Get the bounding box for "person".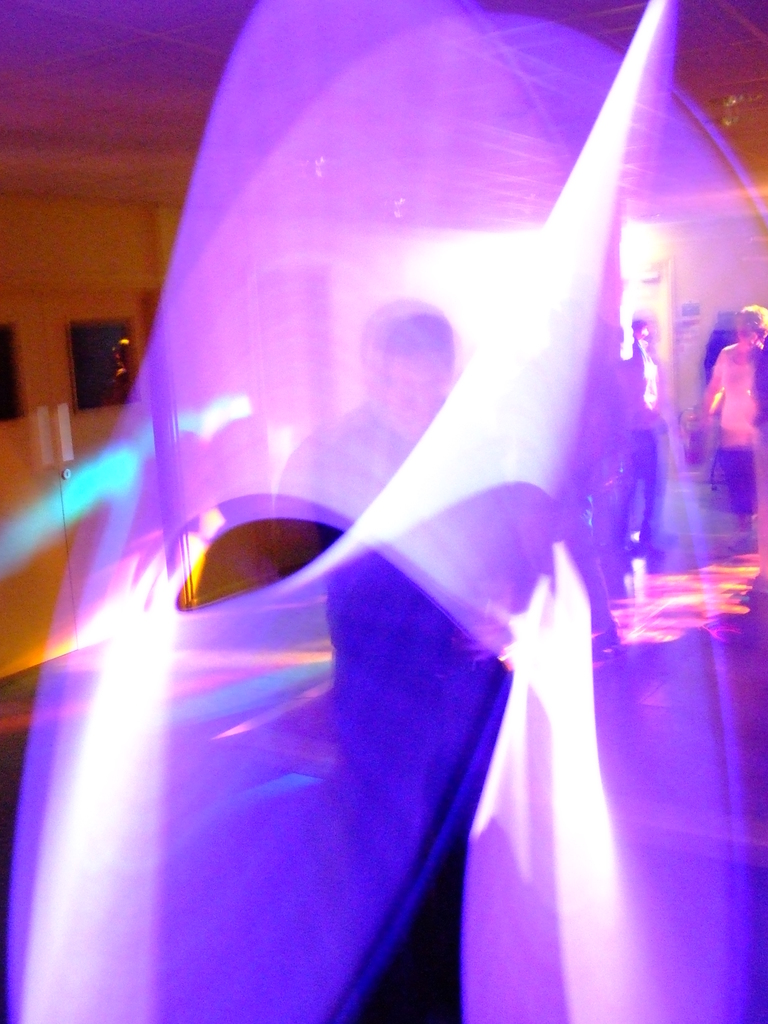
611 314 668 559.
